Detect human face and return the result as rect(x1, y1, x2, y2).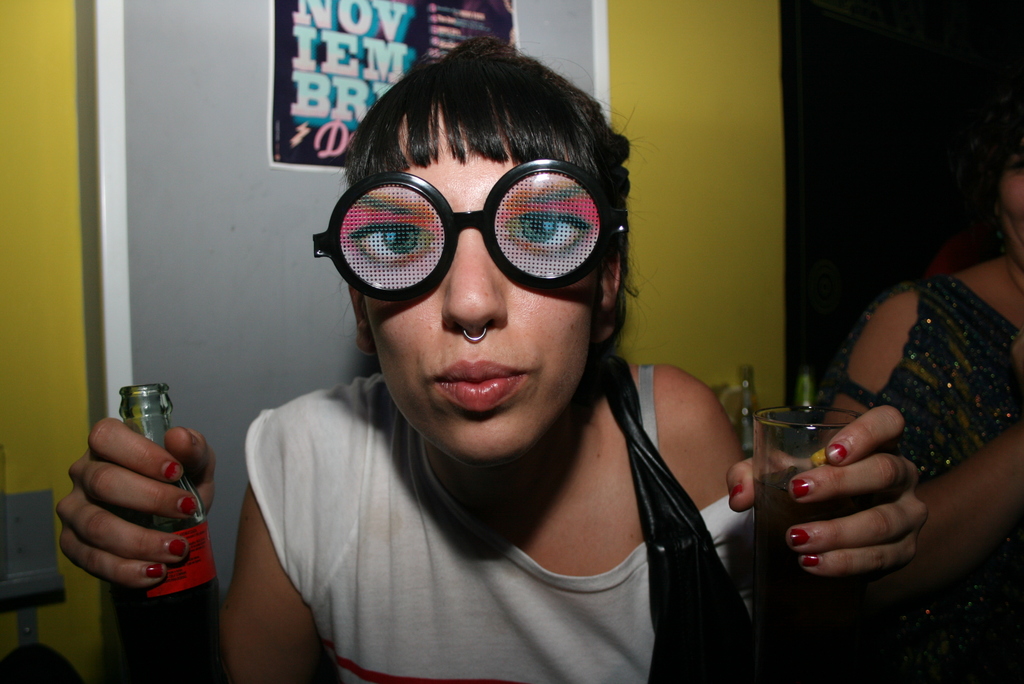
rect(362, 115, 596, 462).
